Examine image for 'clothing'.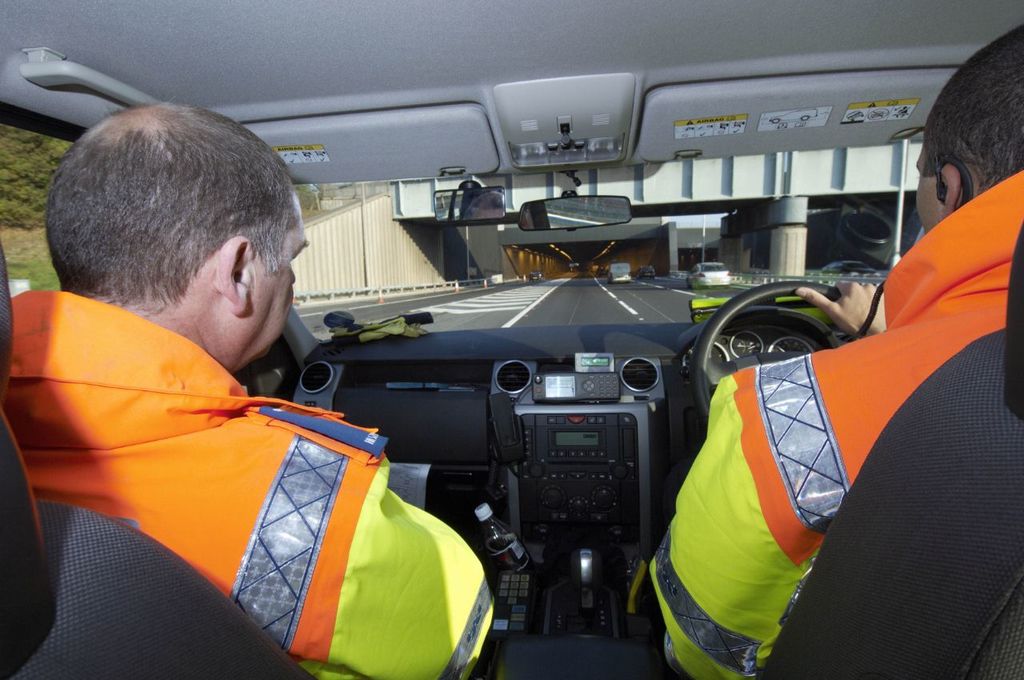
Examination result: {"left": 646, "top": 166, "right": 1023, "bottom": 679}.
